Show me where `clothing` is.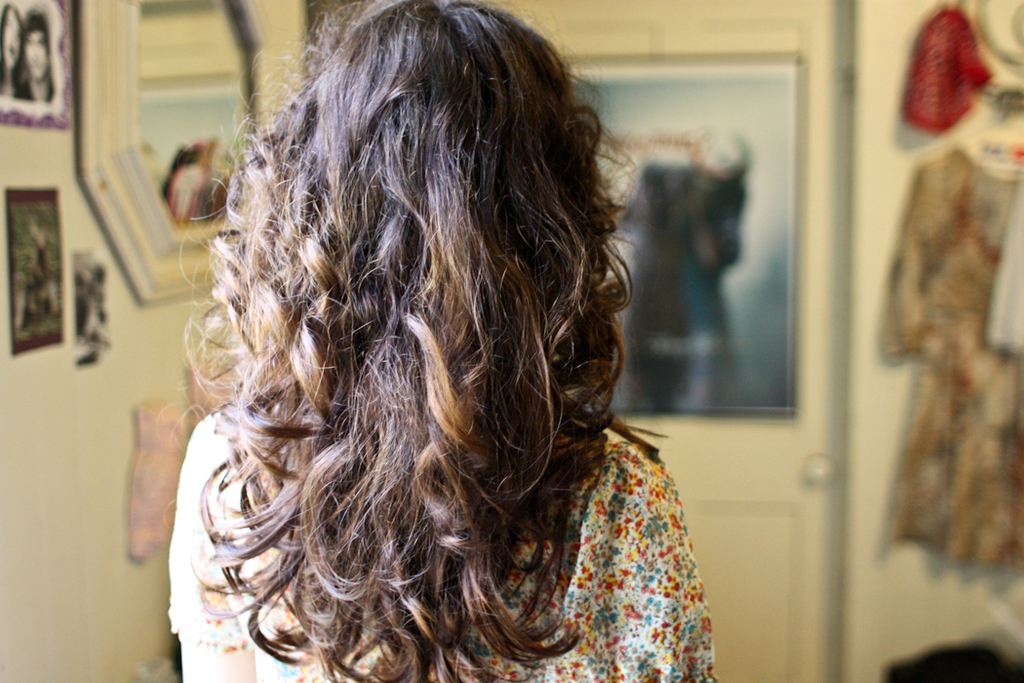
`clothing` is at (283,369,733,674).
